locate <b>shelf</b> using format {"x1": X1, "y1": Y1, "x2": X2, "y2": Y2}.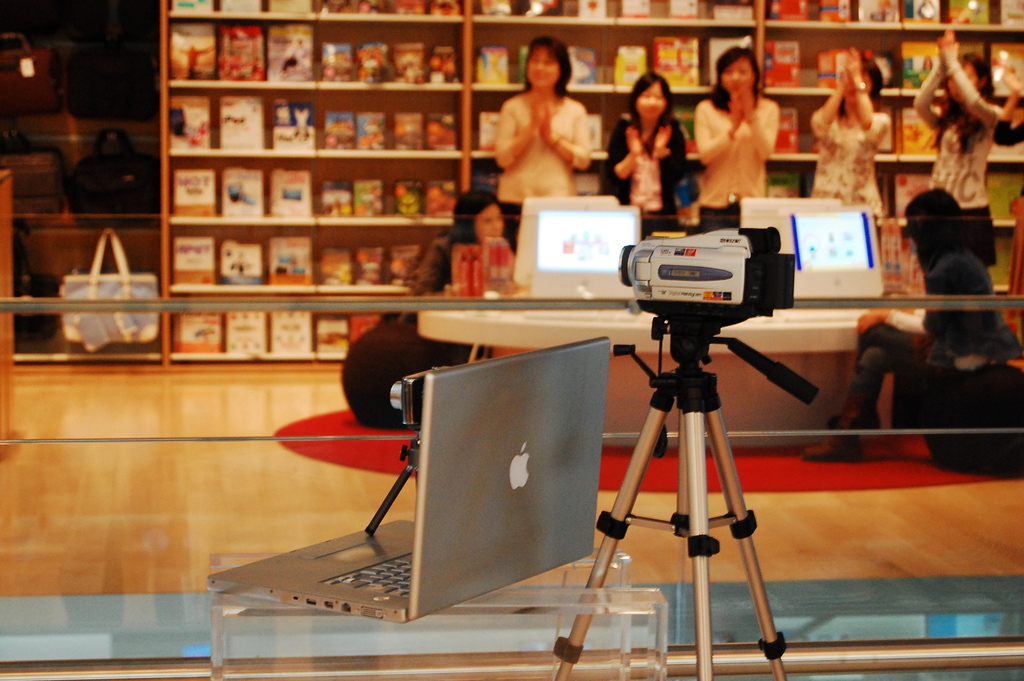
{"x1": 168, "y1": 0, "x2": 460, "y2": 16}.
